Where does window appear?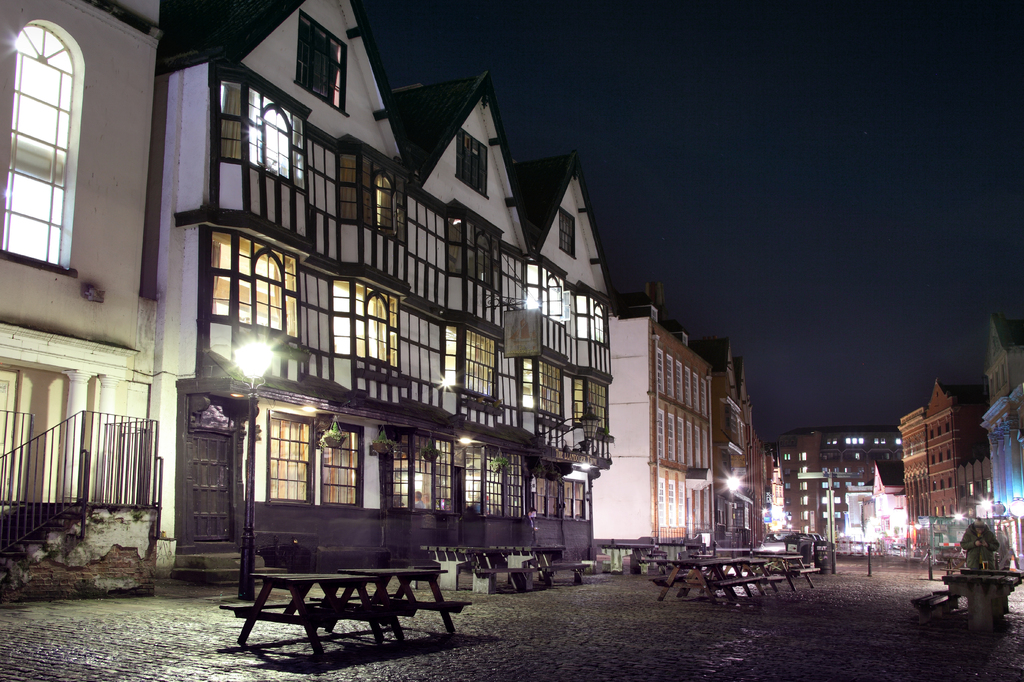
Appears at (930,455,935,464).
